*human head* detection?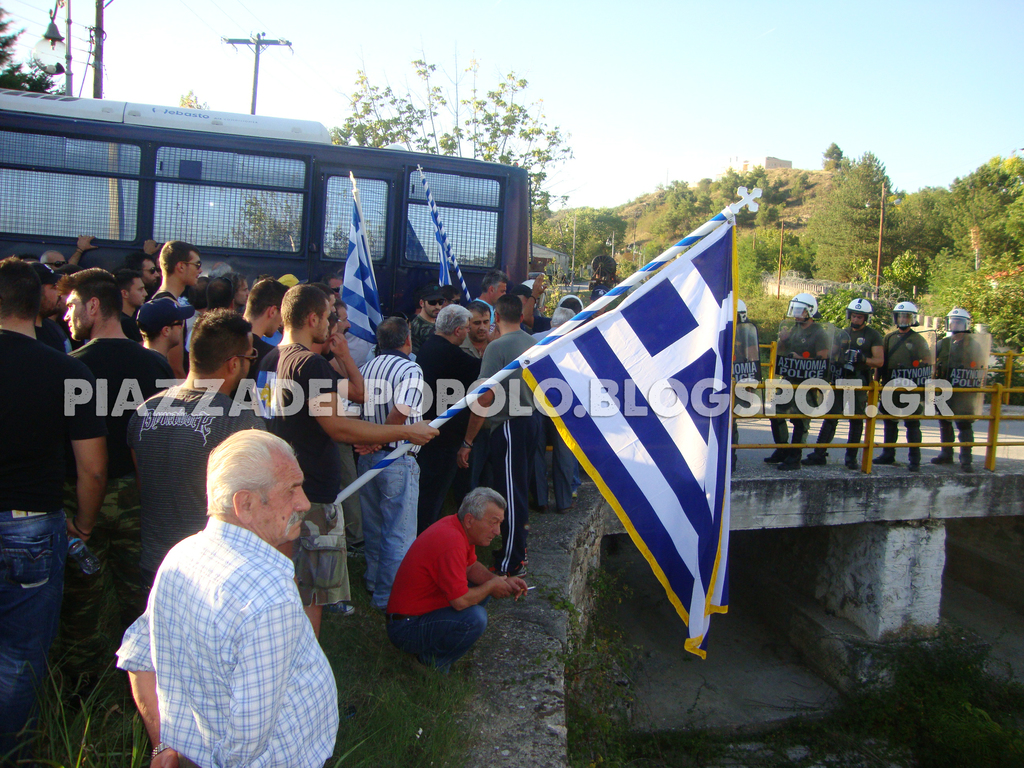
[x1=123, y1=252, x2=154, y2=284]
